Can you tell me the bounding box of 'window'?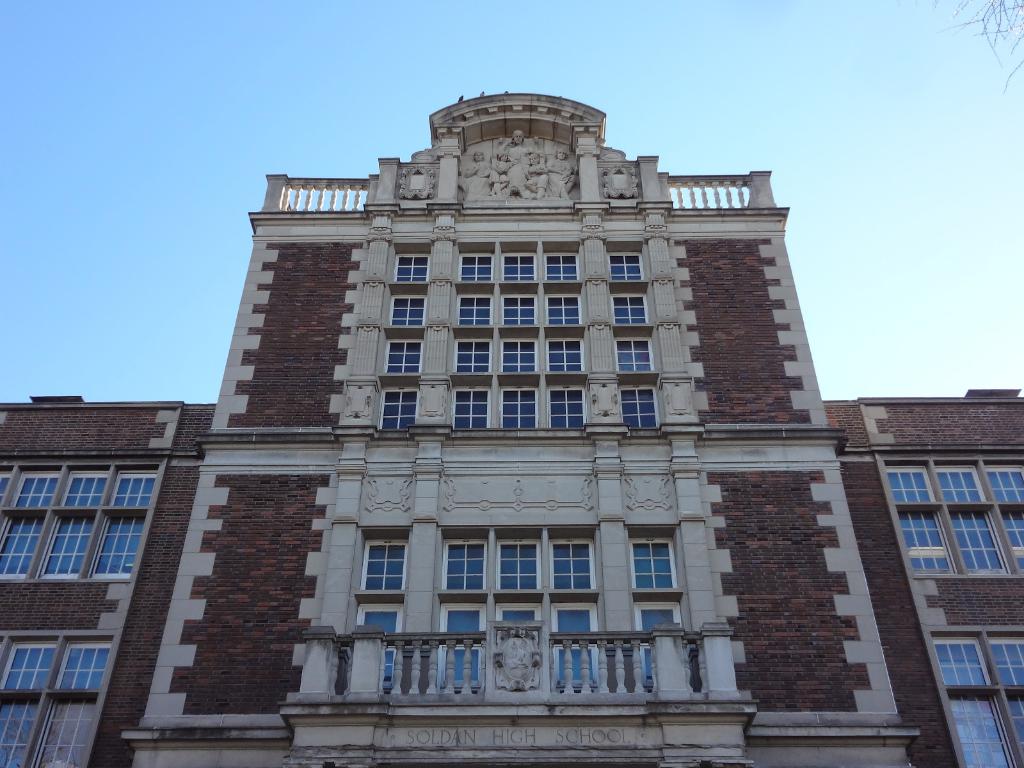
{"x1": 895, "y1": 511, "x2": 970, "y2": 573}.
